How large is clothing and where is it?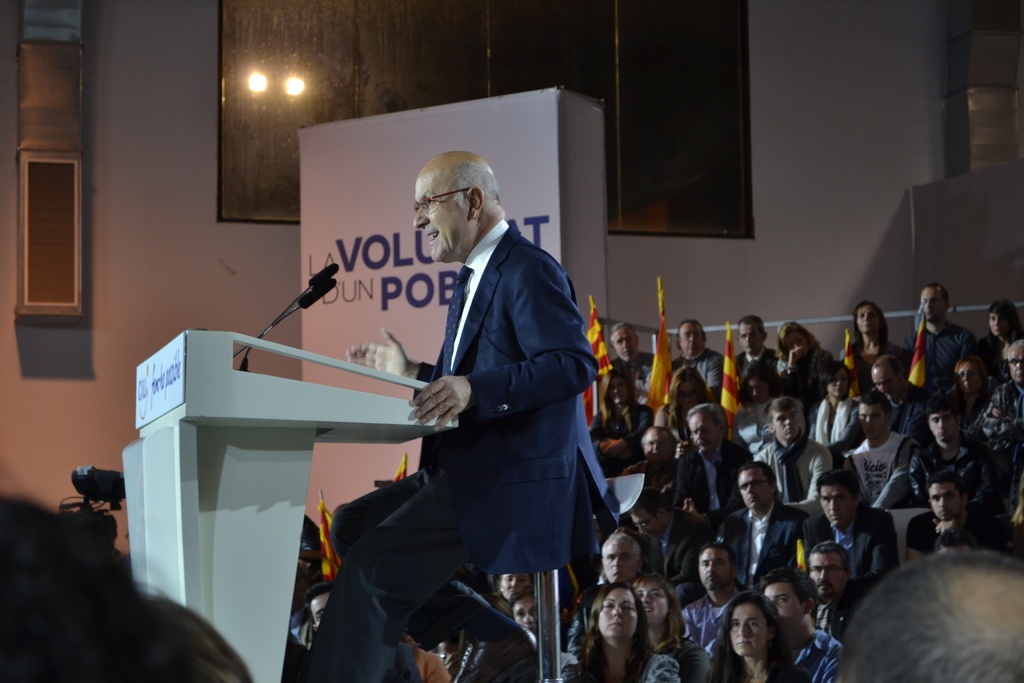
Bounding box: locate(643, 343, 735, 391).
